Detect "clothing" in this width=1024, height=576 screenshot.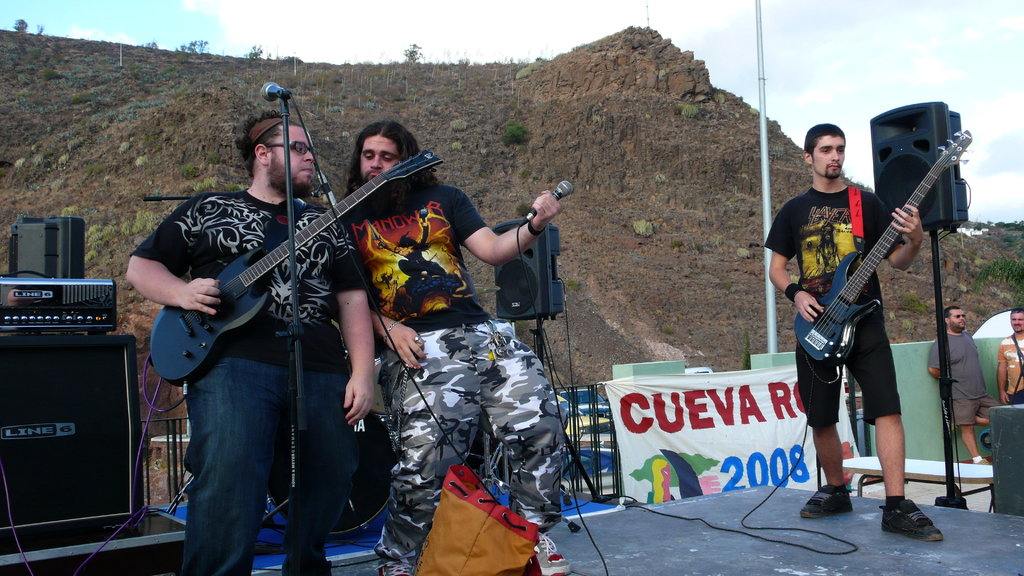
Detection: [924, 328, 991, 424].
